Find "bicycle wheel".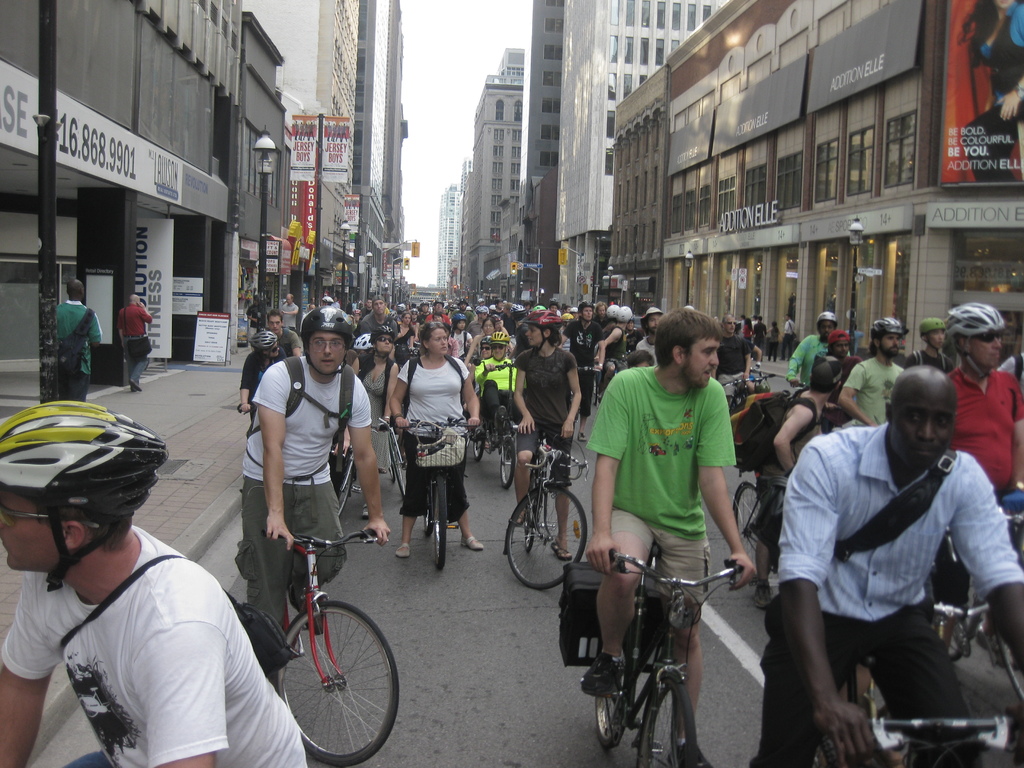
(x1=491, y1=437, x2=517, y2=491).
